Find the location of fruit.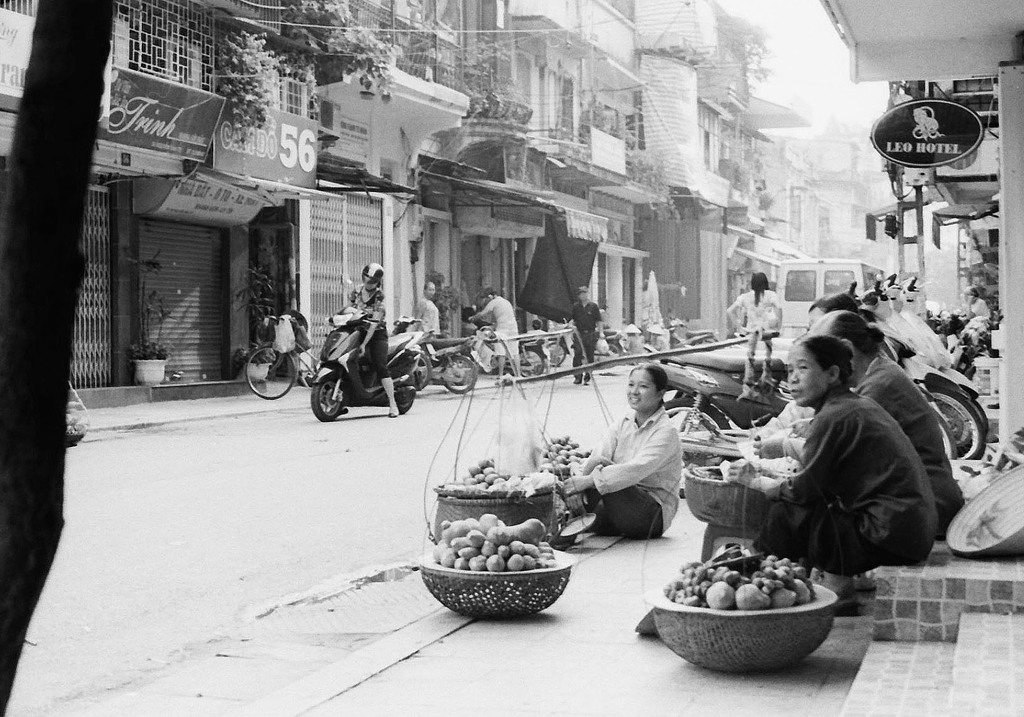
Location: l=428, t=510, r=564, b=573.
